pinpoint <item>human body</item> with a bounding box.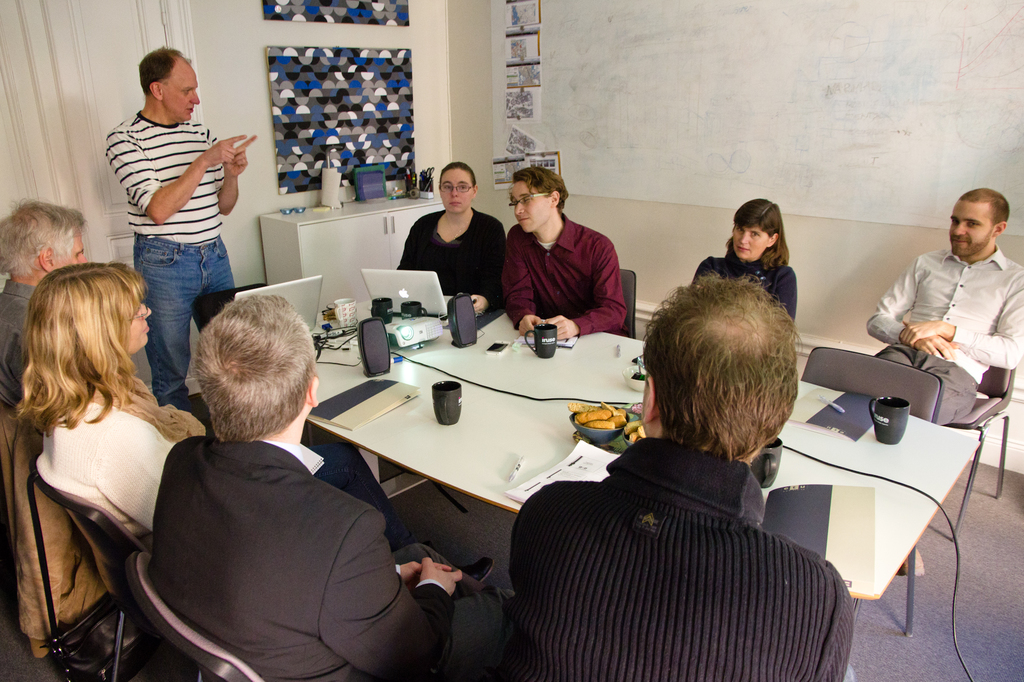
BBox(28, 388, 495, 565).
